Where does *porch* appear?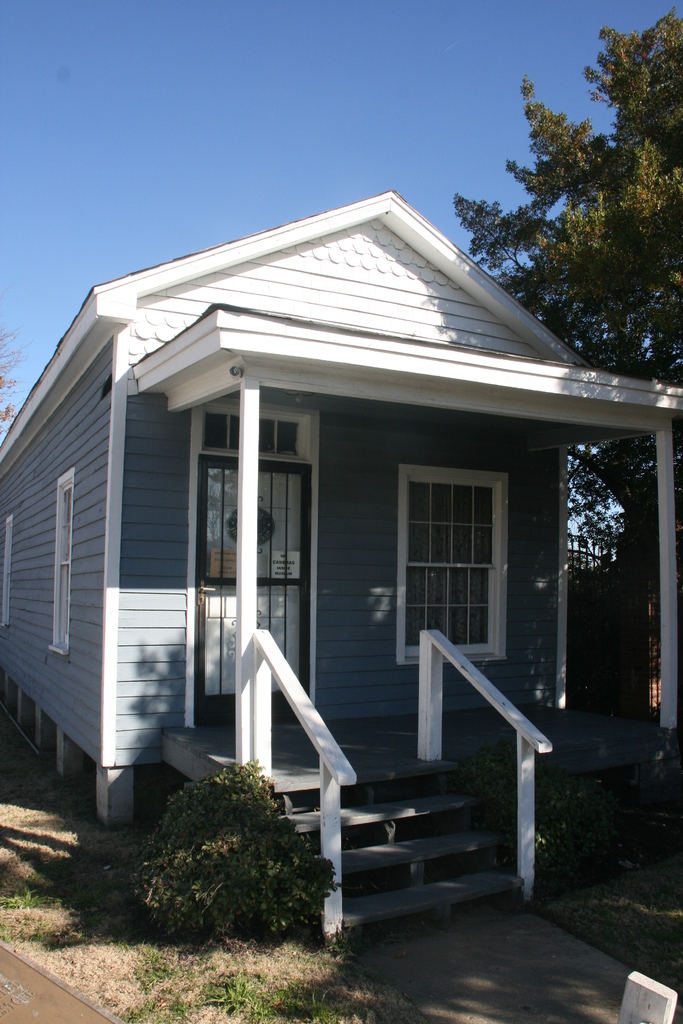
Appears at crop(62, 579, 682, 1000).
